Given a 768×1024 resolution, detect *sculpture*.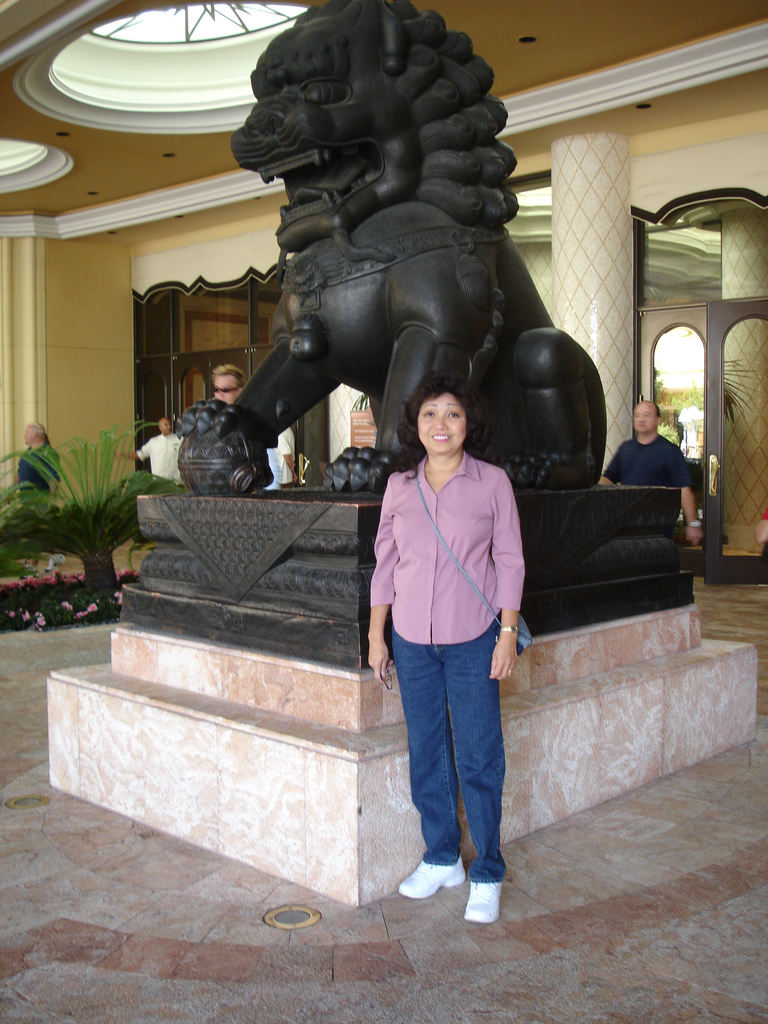
box(167, 8, 611, 489).
